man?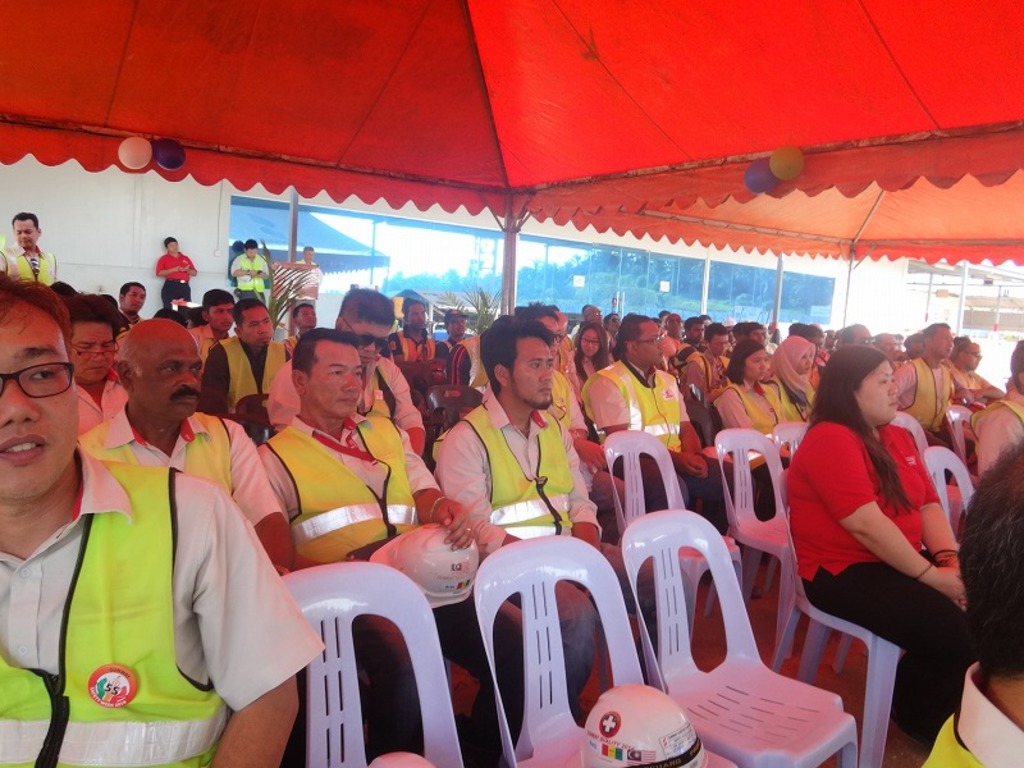
{"left": 259, "top": 321, "right": 515, "bottom": 767}
